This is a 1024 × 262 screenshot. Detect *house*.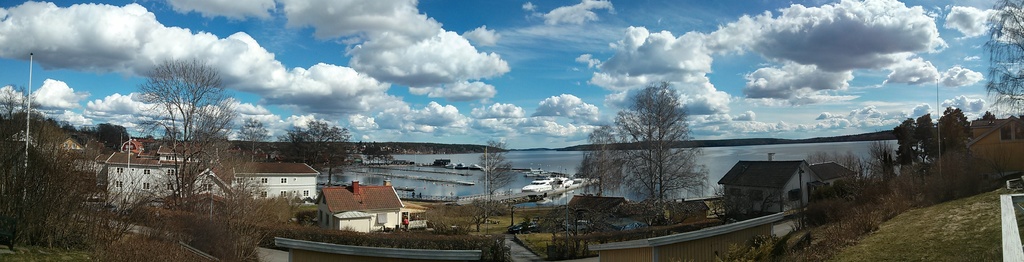
pyautogui.locateOnScreen(177, 156, 249, 208).
